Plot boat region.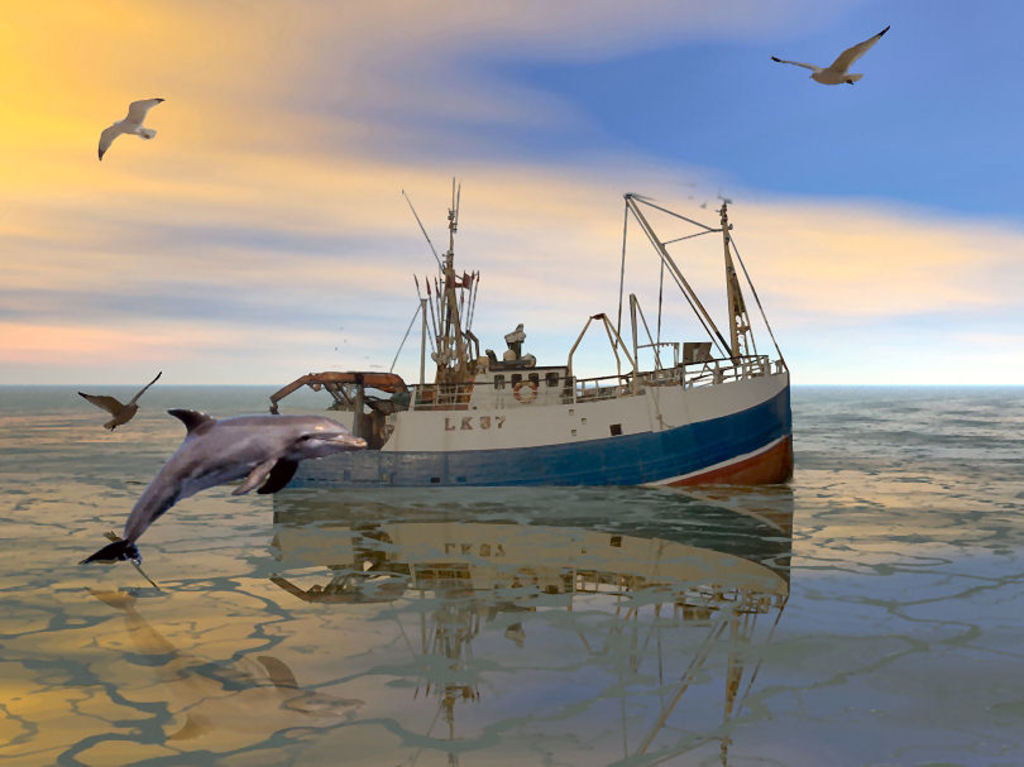
Plotted at (x1=158, y1=166, x2=799, y2=508).
